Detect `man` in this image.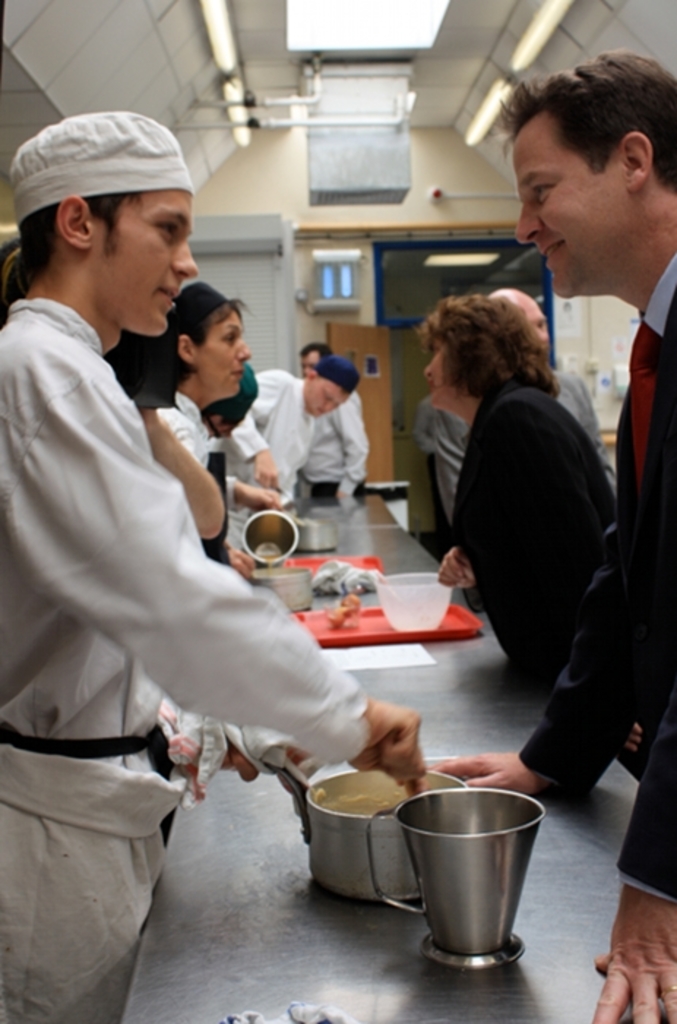
Detection: (414, 288, 610, 518).
